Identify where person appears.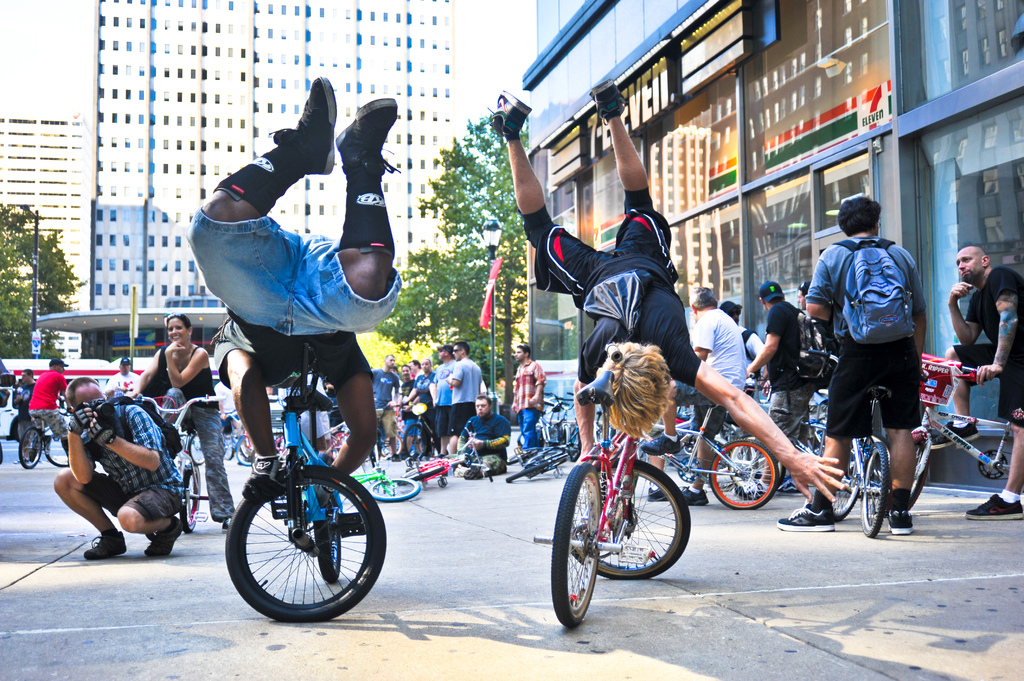
Appears at <region>23, 354, 69, 457</region>.
